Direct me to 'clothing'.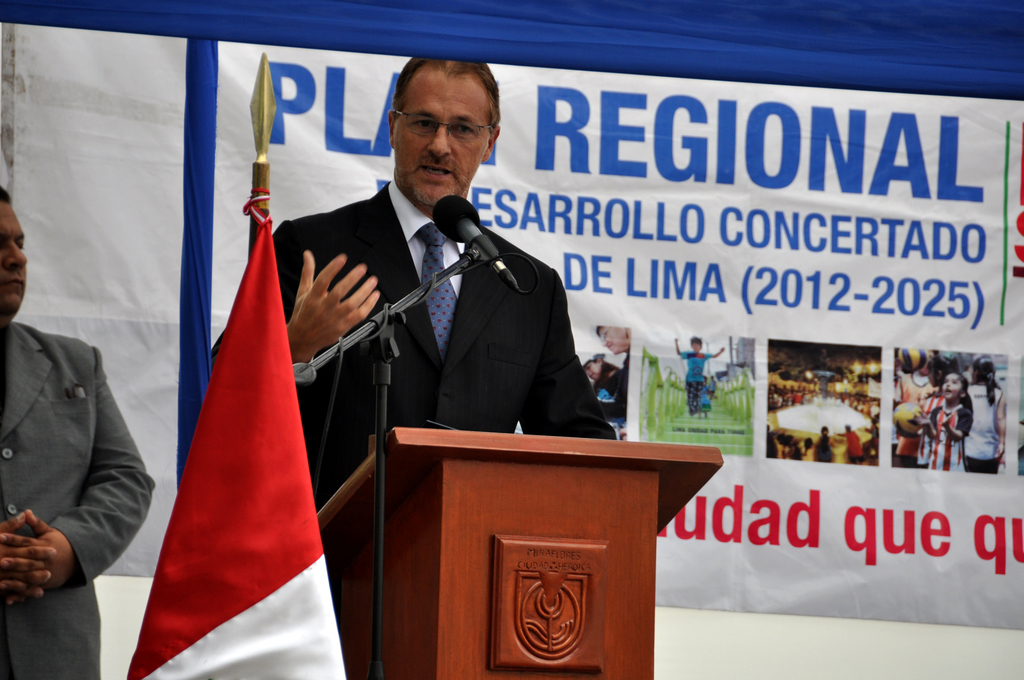
Direction: bbox=(700, 387, 716, 410).
